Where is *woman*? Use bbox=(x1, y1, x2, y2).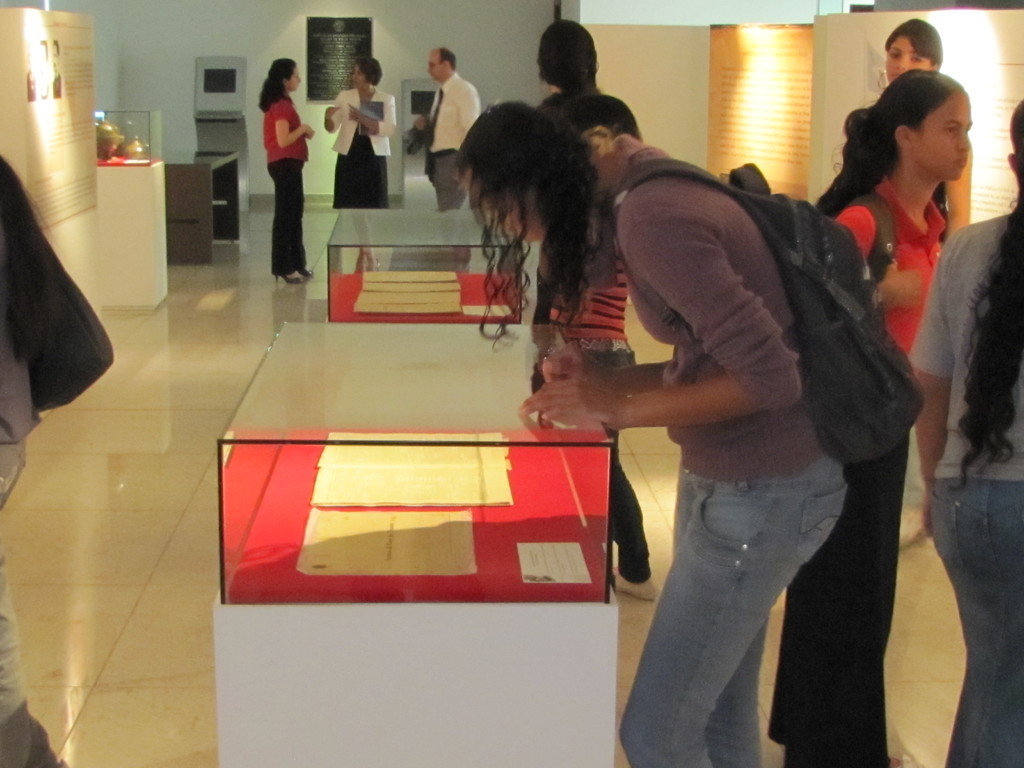
bbox=(765, 68, 977, 767).
